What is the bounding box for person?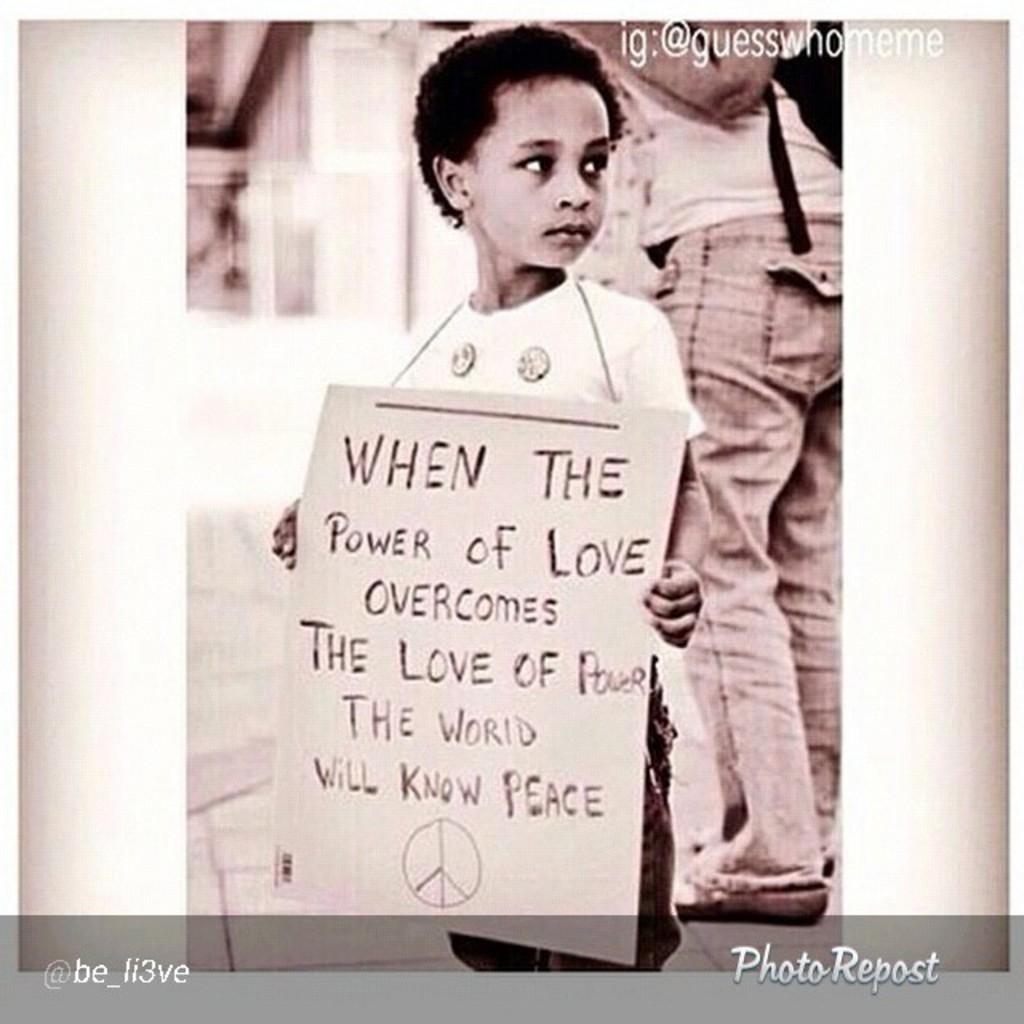
locate(275, 26, 714, 976).
